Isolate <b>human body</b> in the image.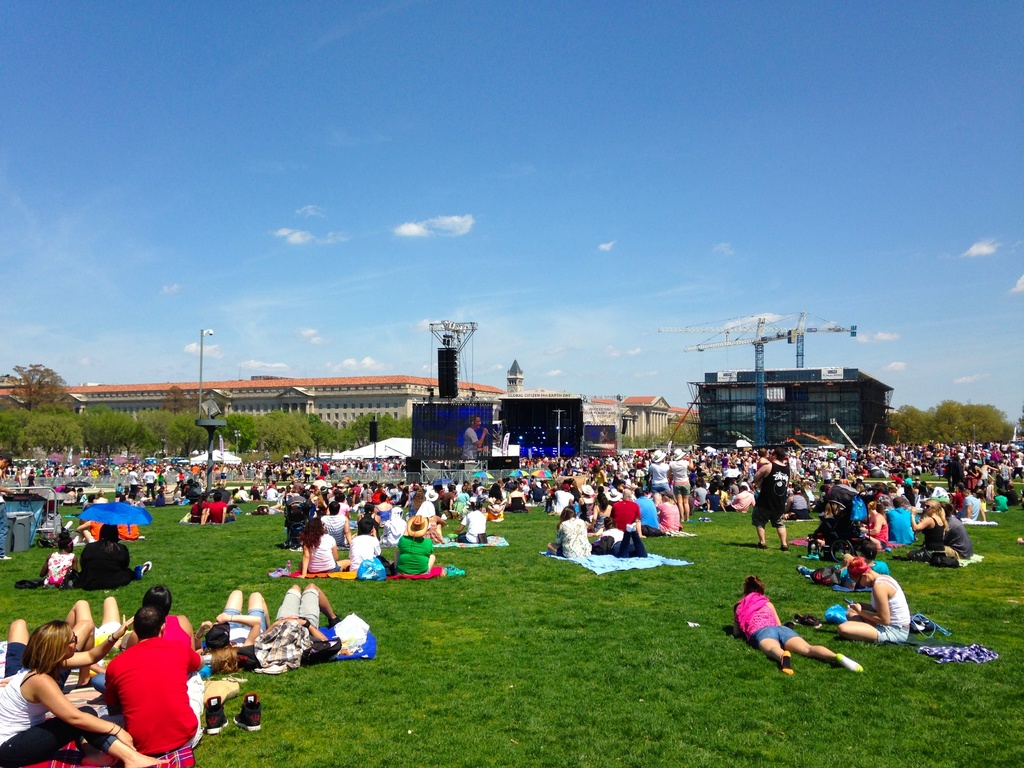
Isolated region: bbox=(72, 606, 205, 760).
